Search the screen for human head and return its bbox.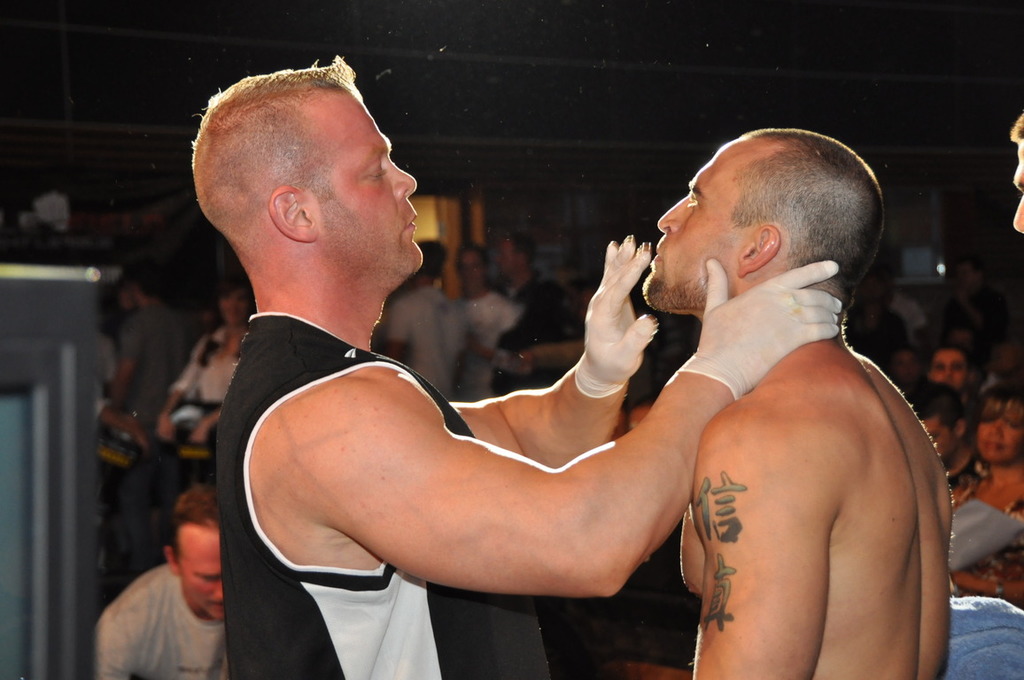
Found: select_region(408, 236, 444, 287).
